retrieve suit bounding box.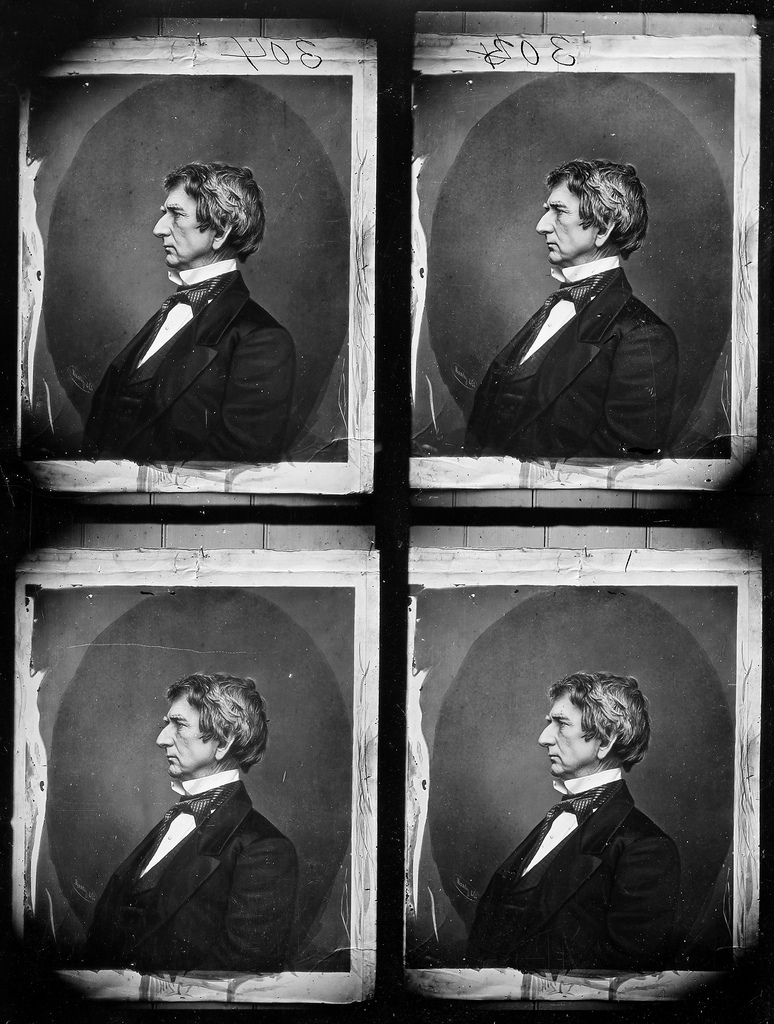
Bounding box: rect(72, 768, 299, 967).
